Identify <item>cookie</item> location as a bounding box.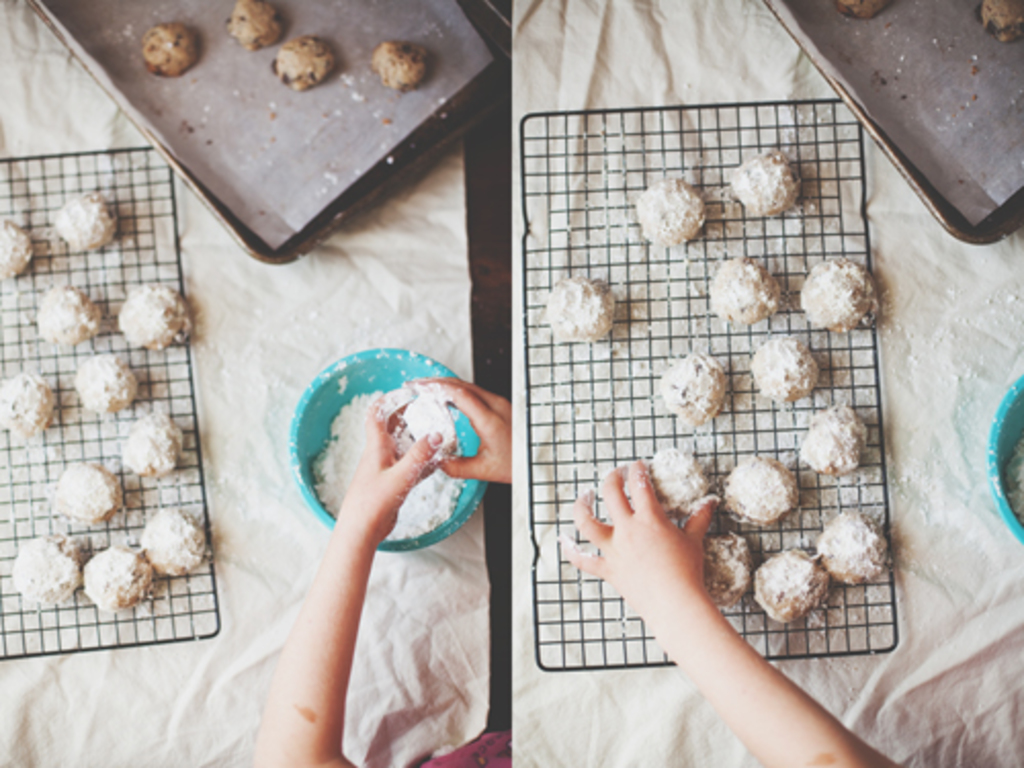
region(27, 287, 104, 346).
